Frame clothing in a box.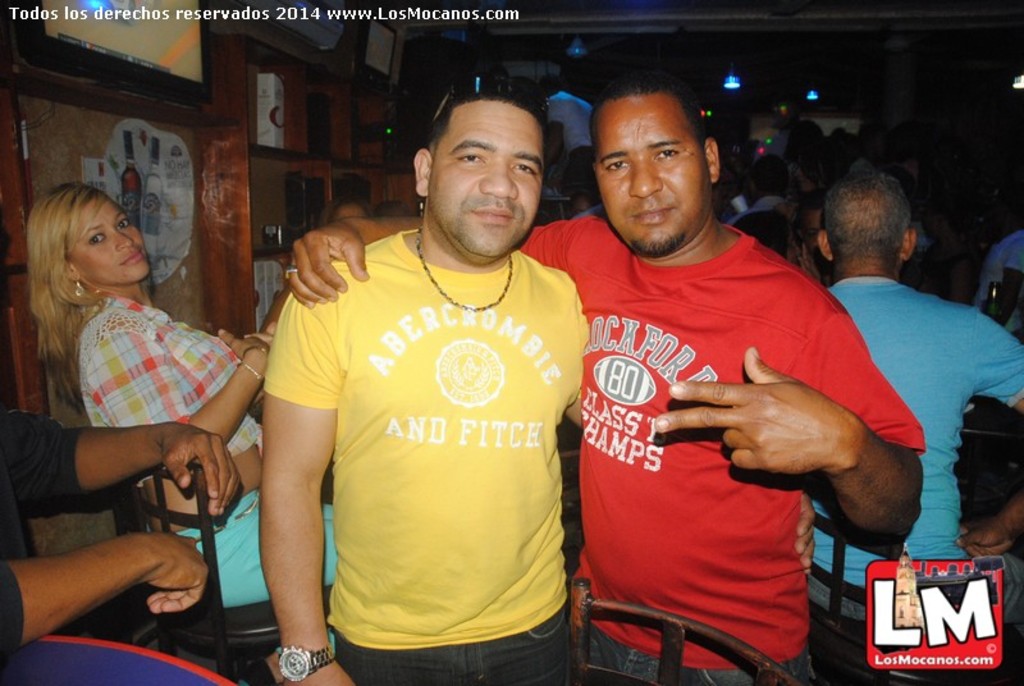
select_region(536, 220, 931, 676).
